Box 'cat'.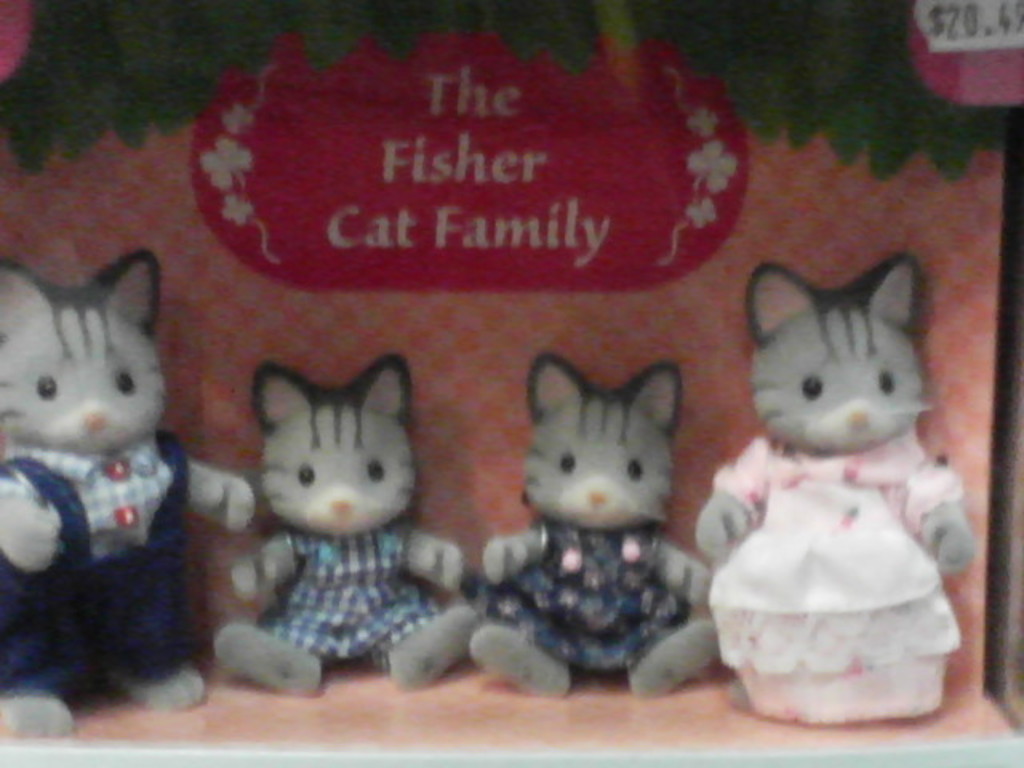
<bbox>698, 250, 981, 728</bbox>.
